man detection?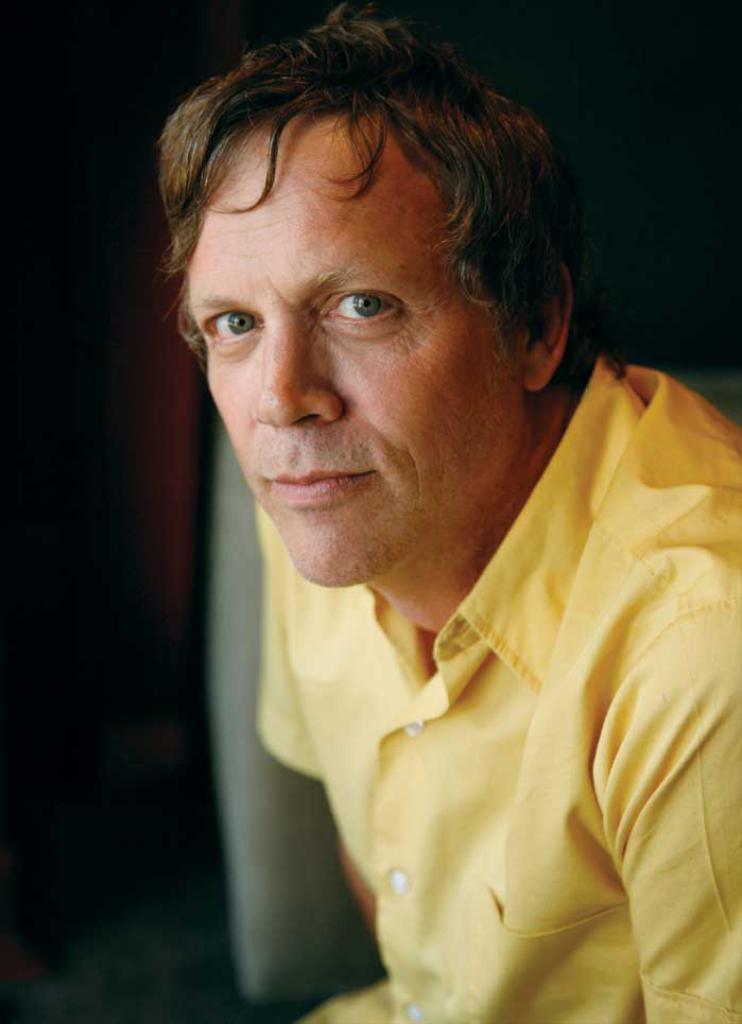
x1=117 y1=38 x2=718 y2=991
